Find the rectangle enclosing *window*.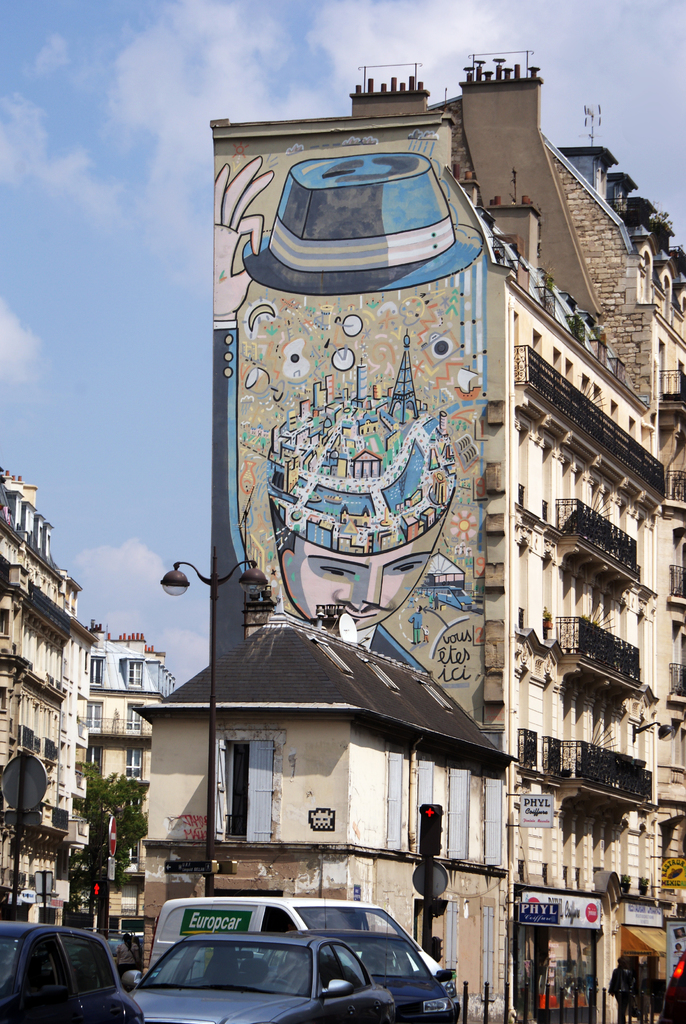
bbox=[479, 908, 495, 1002].
